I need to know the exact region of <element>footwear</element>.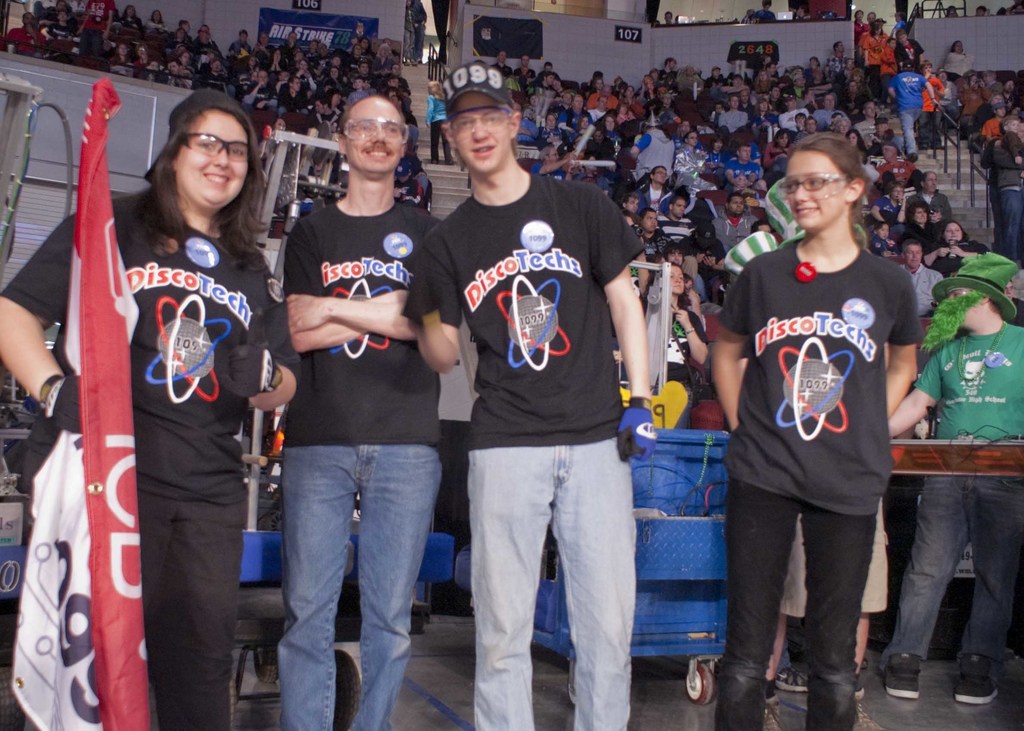
Region: Rect(778, 661, 817, 689).
